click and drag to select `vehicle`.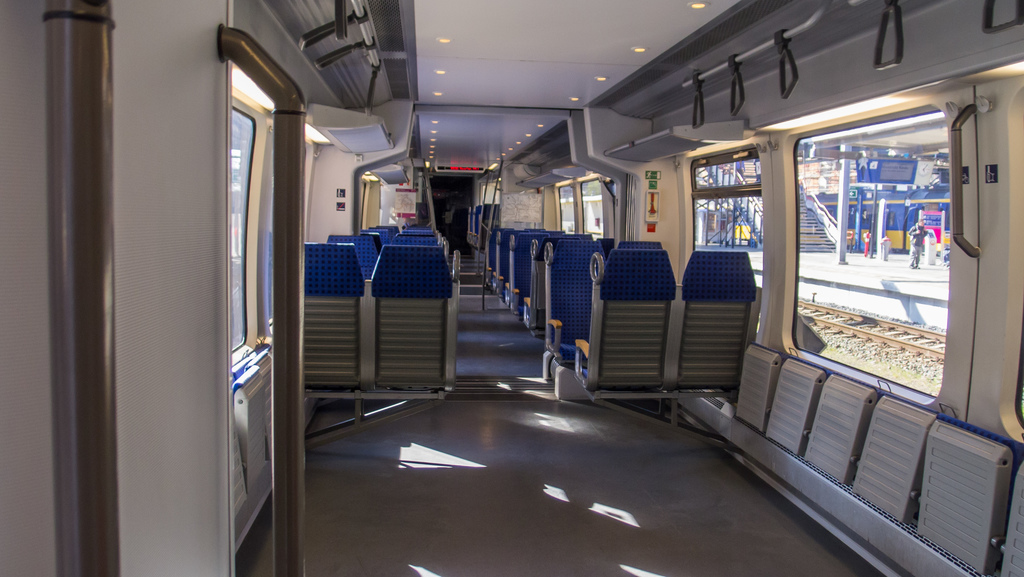
Selection: x1=733, y1=177, x2=952, y2=255.
